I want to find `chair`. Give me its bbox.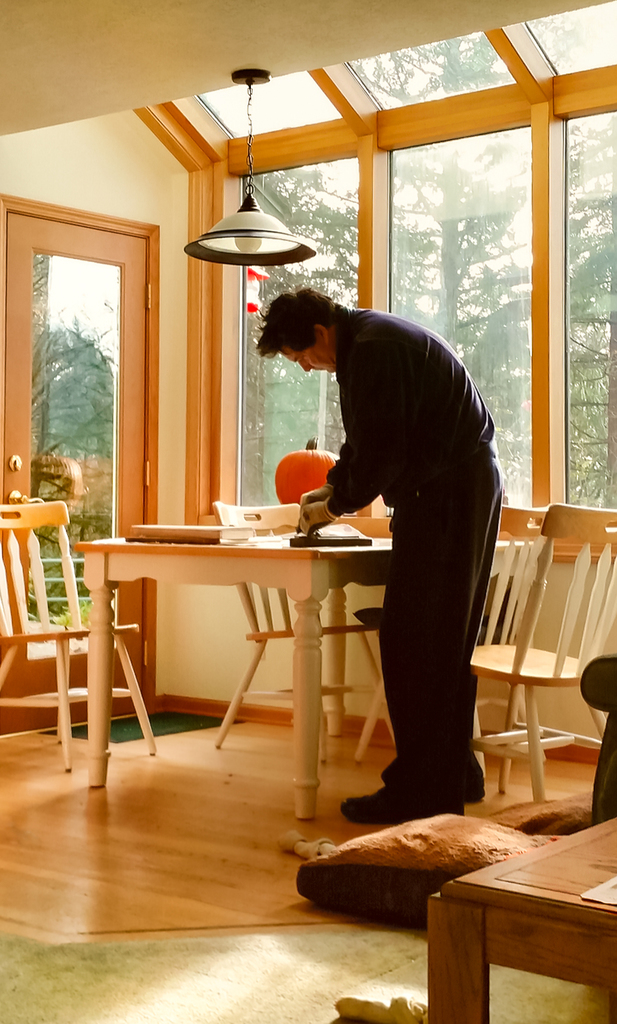
(458, 504, 616, 802).
